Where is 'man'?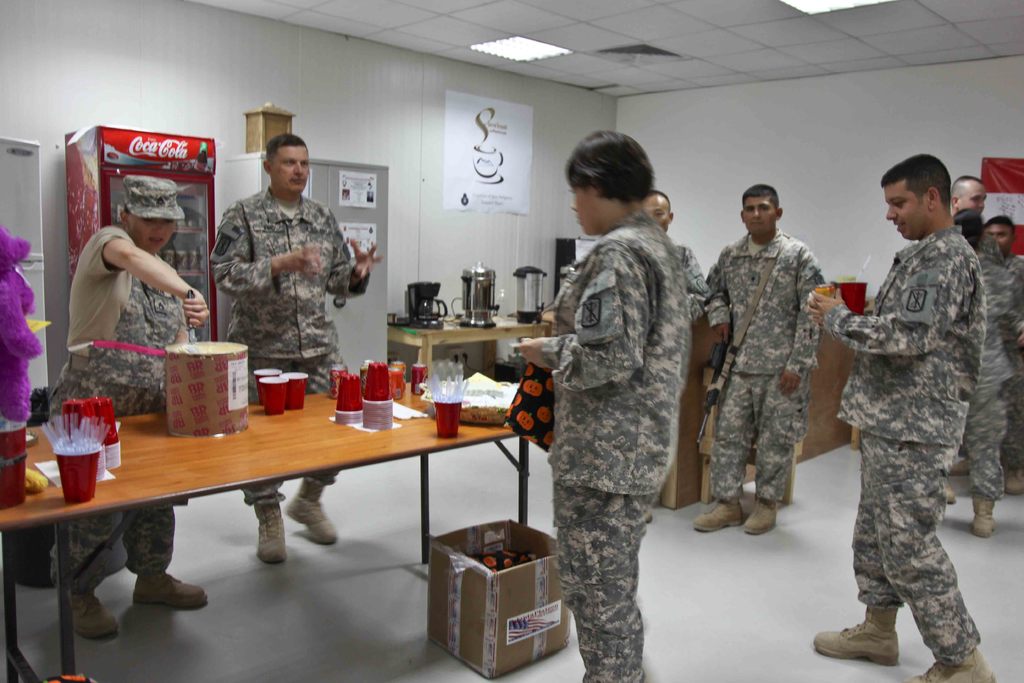
[201, 130, 378, 568].
